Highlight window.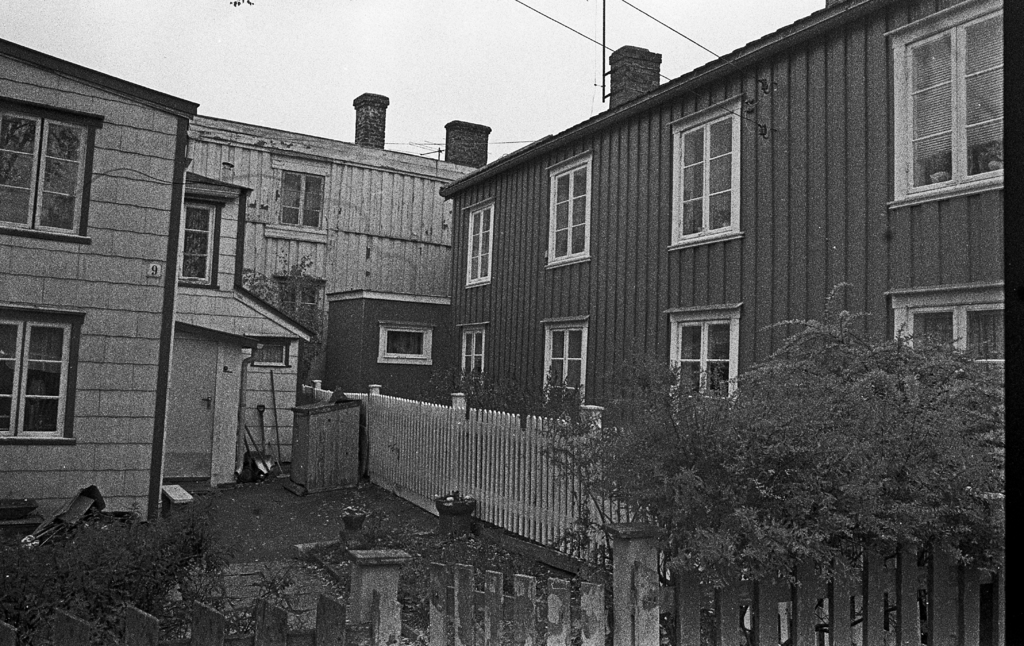
Highlighted region: (456, 197, 489, 291).
